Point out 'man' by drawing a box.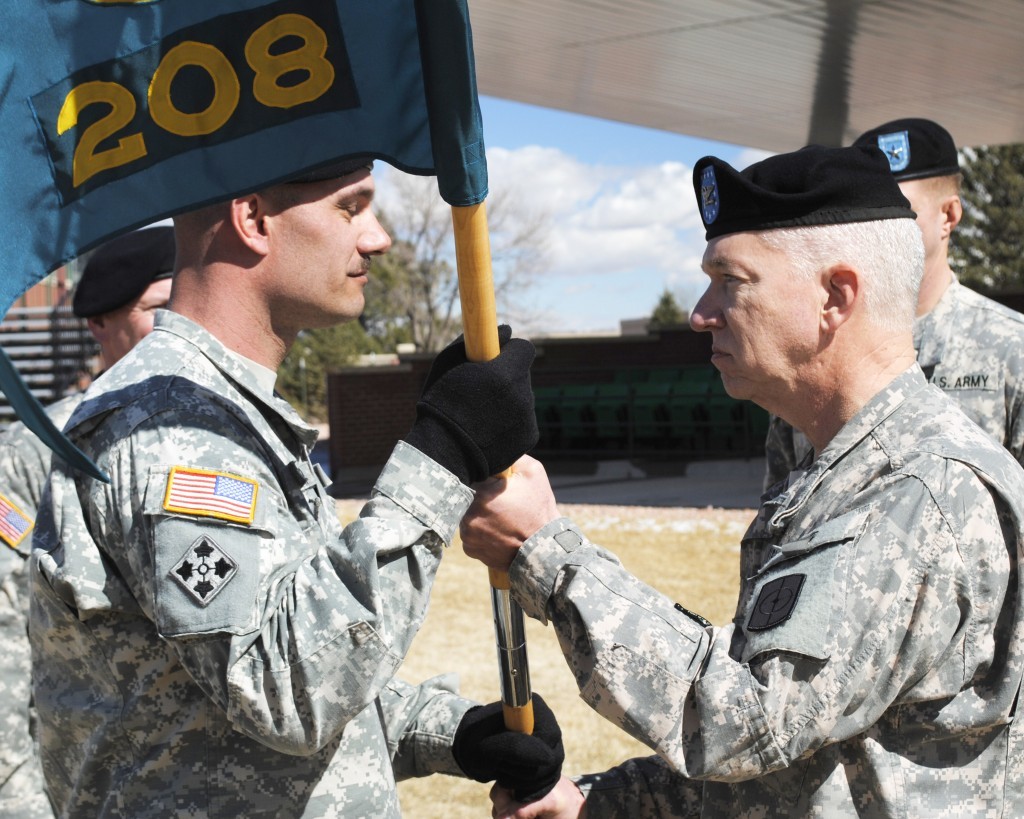
<bbox>763, 117, 1023, 485</bbox>.
